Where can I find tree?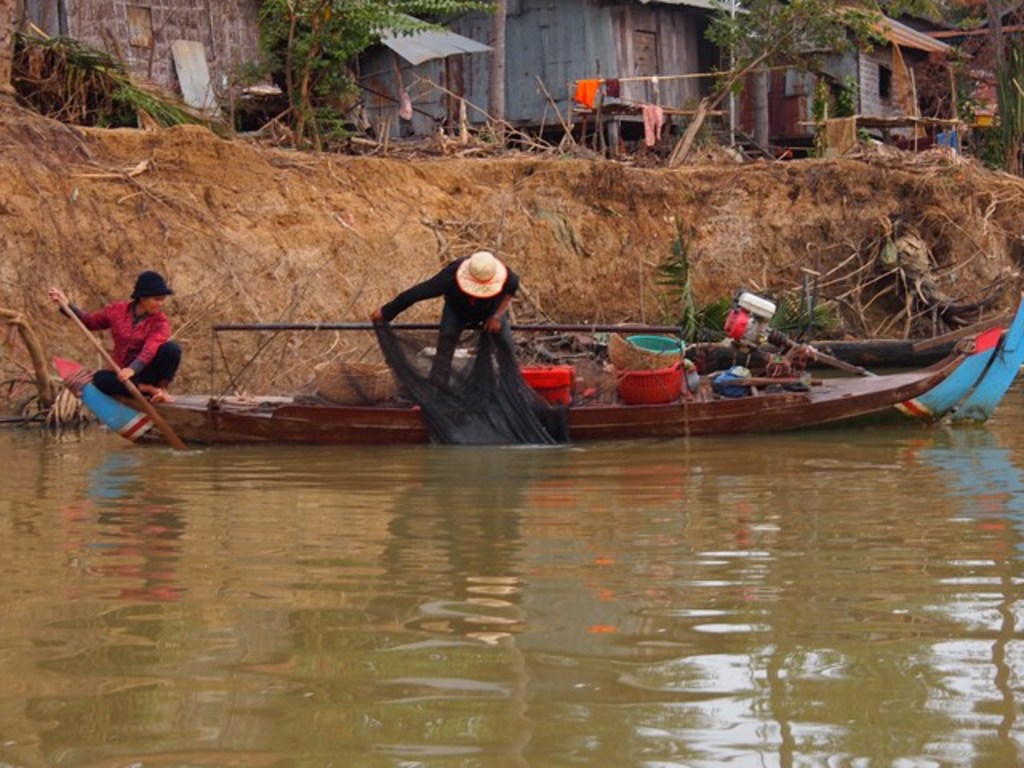
You can find it at (253,0,490,144).
